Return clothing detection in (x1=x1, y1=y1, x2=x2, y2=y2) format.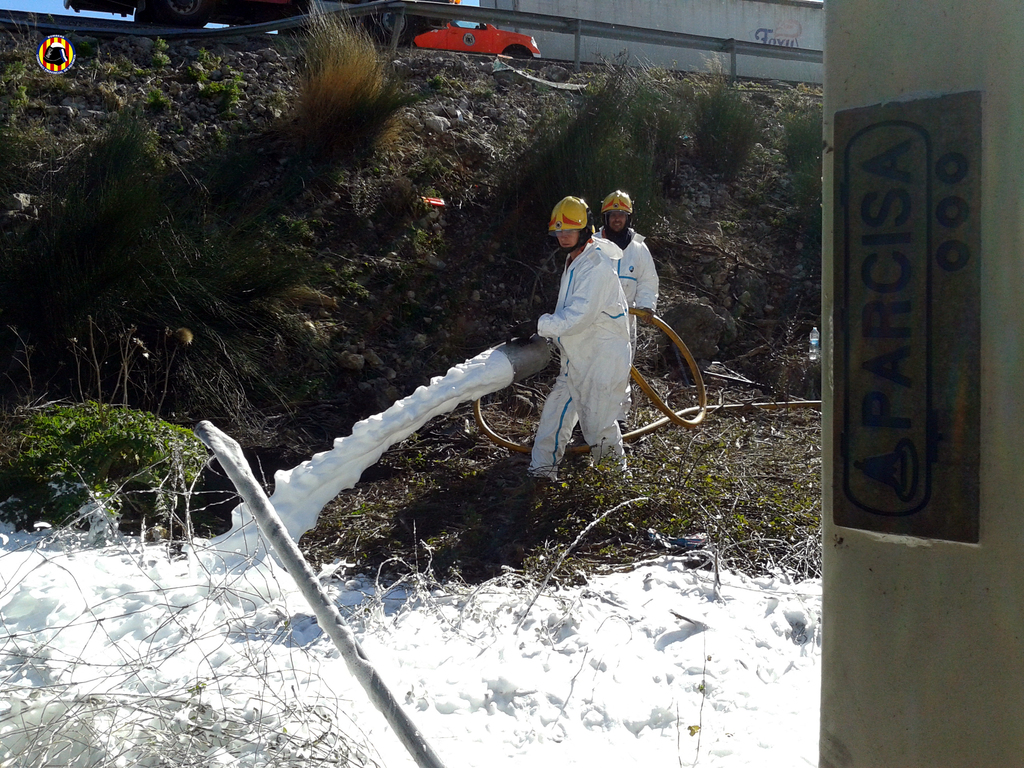
(x1=618, y1=229, x2=664, y2=360).
